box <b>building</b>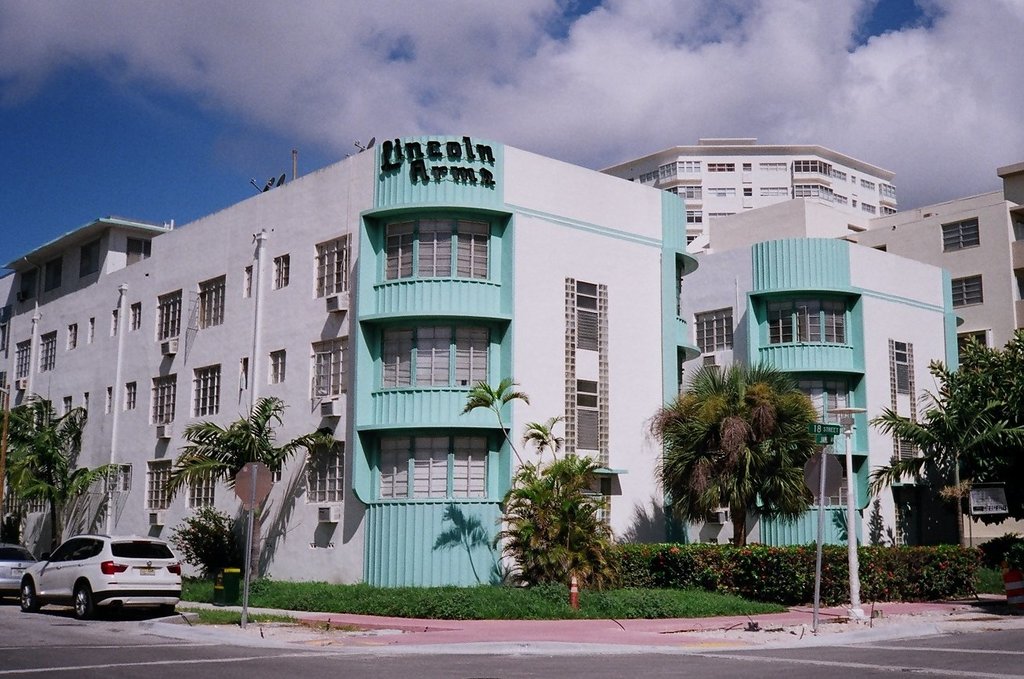
left=869, top=161, right=1023, bottom=550
